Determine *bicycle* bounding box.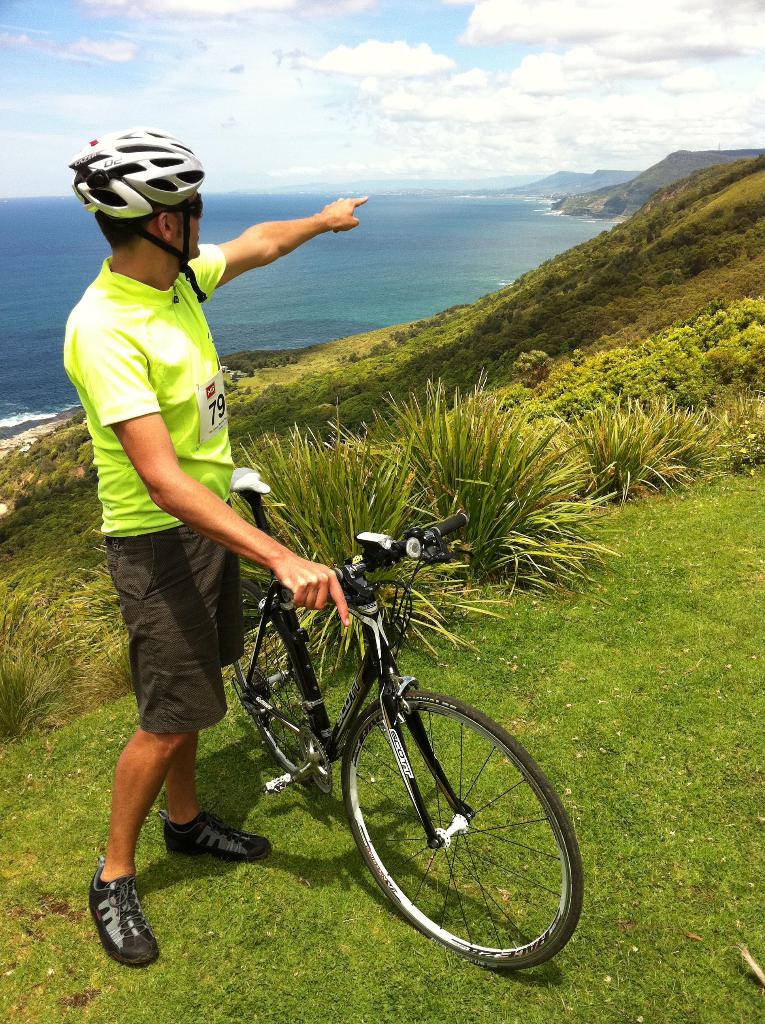
Determined: left=177, top=500, right=588, bottom=975.
